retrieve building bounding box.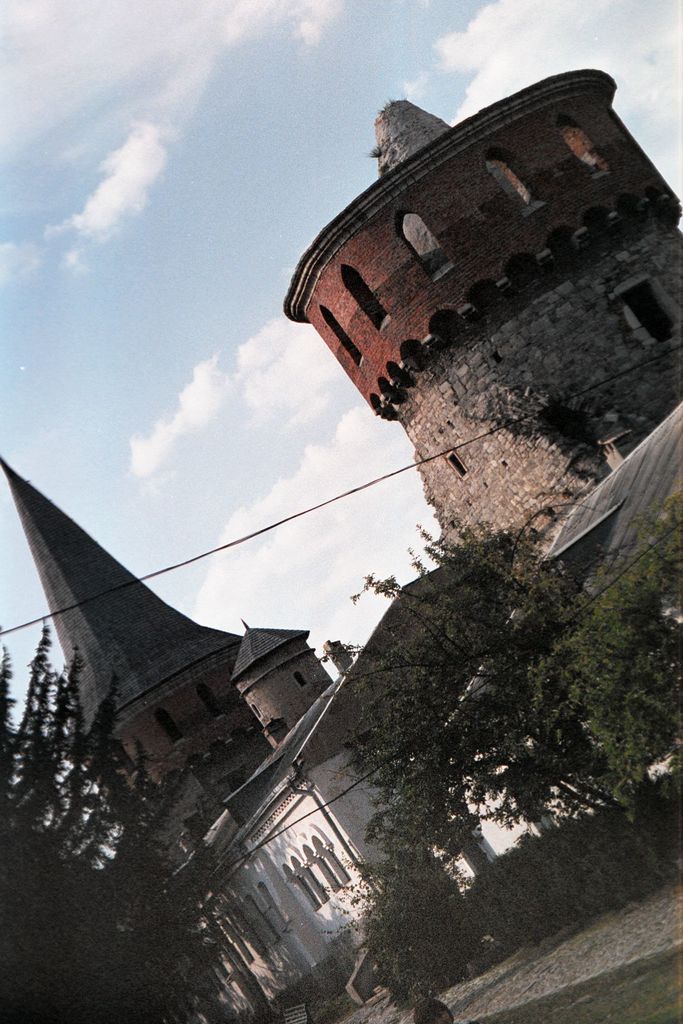
Bounding box: bbox=[284, 66, 682, 547].
